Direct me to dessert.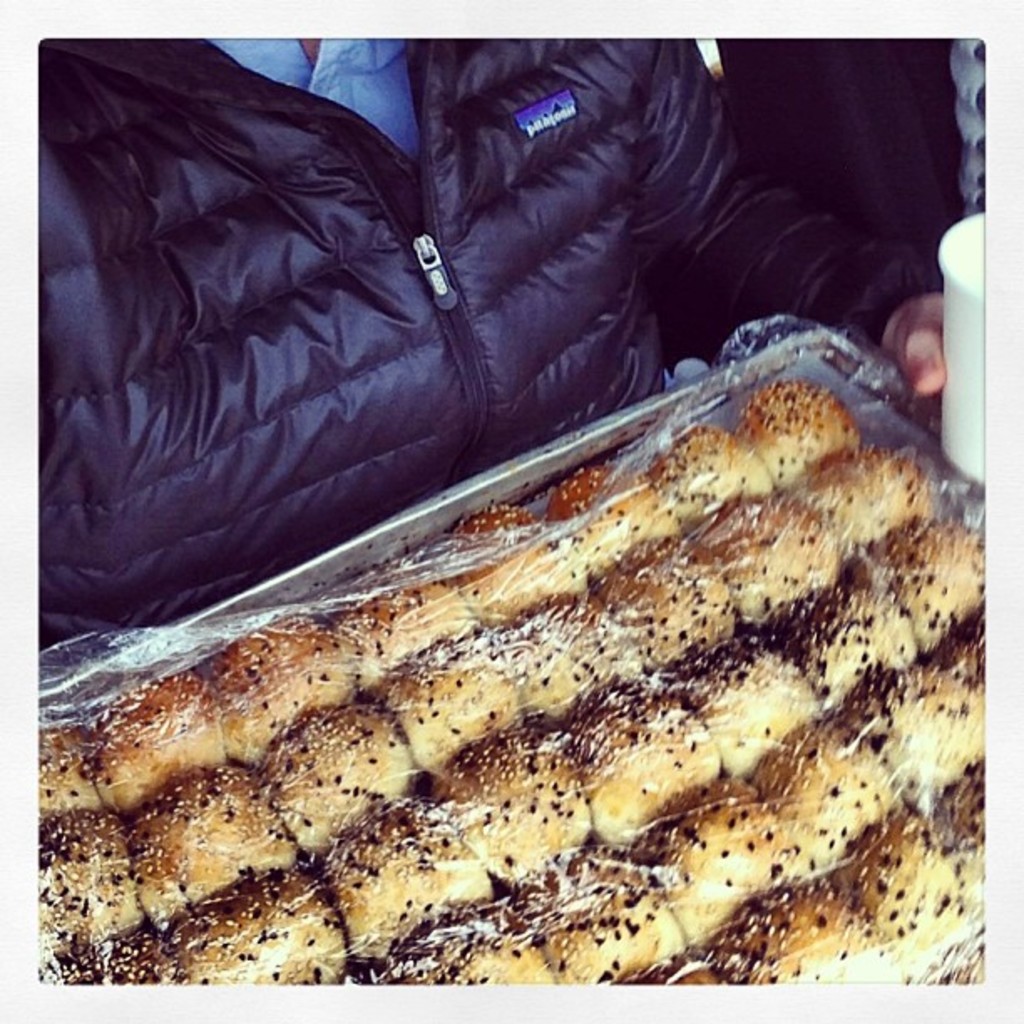
Direction: <region>360, 895, 535, 994</region>.
